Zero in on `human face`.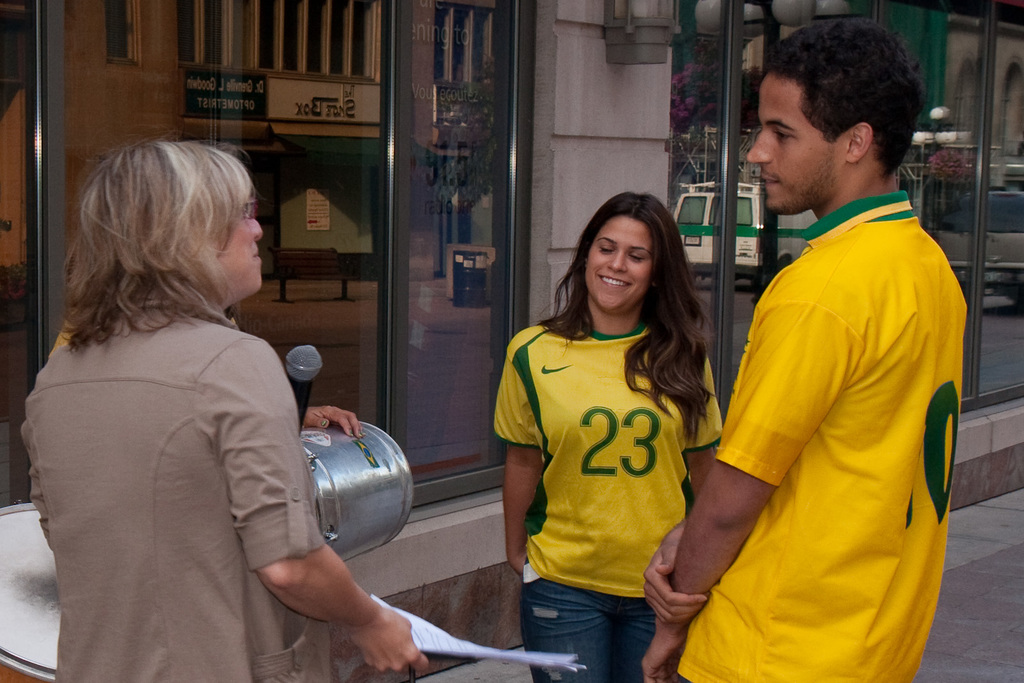
Zeroed in: [x1=211, y1=201, x2=262, y2=291].
